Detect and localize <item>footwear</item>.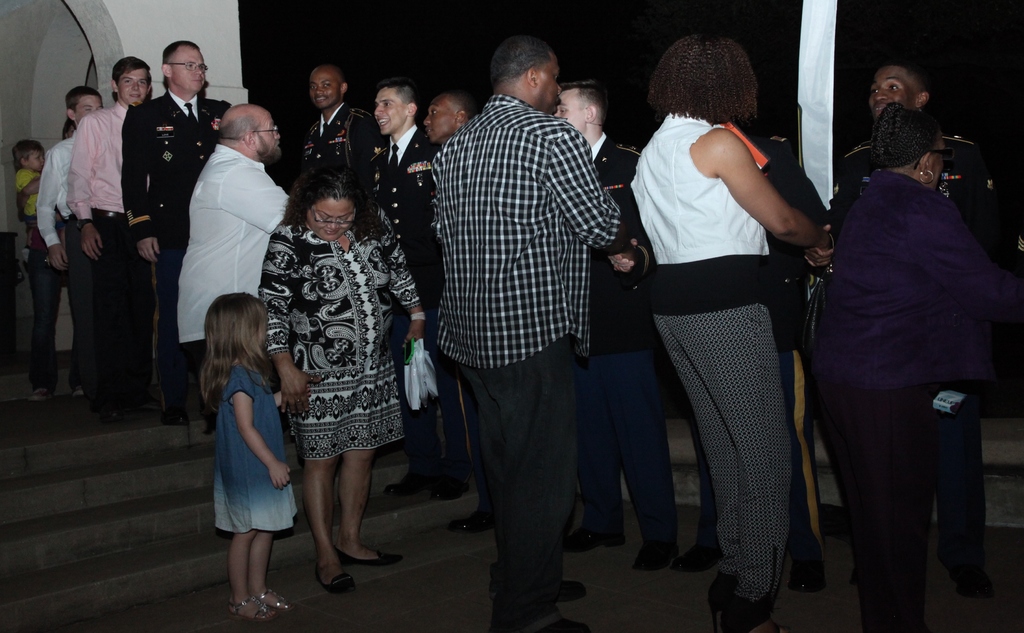
Localized at {"x1": 633, "y1": 539, "x2": 657, "y2": 564}.
